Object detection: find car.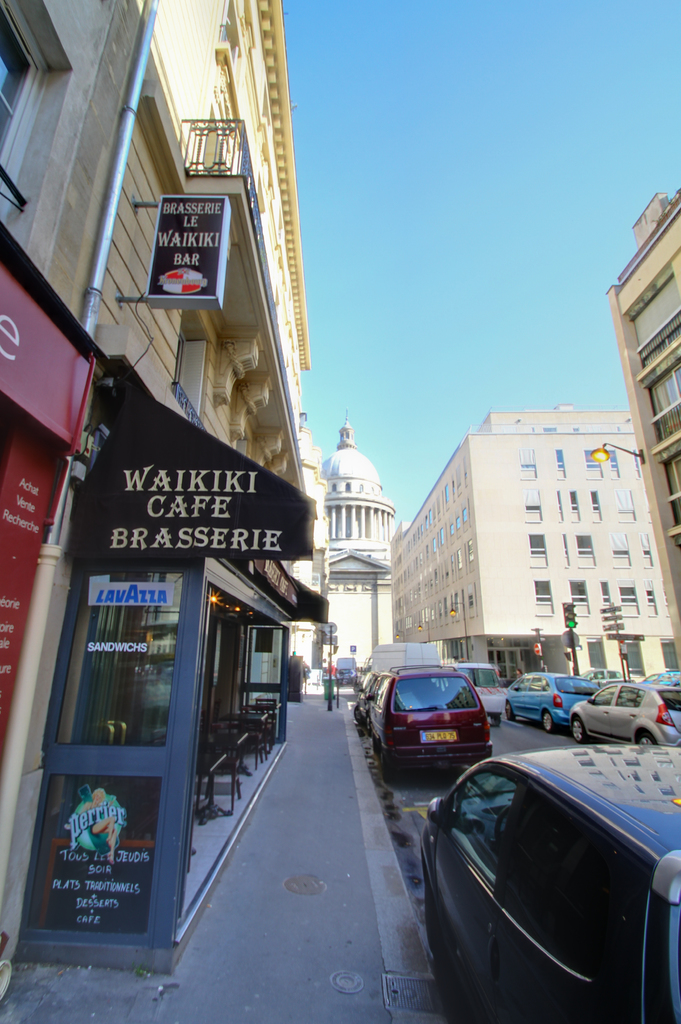
region(417, 744, 680, 1023).
